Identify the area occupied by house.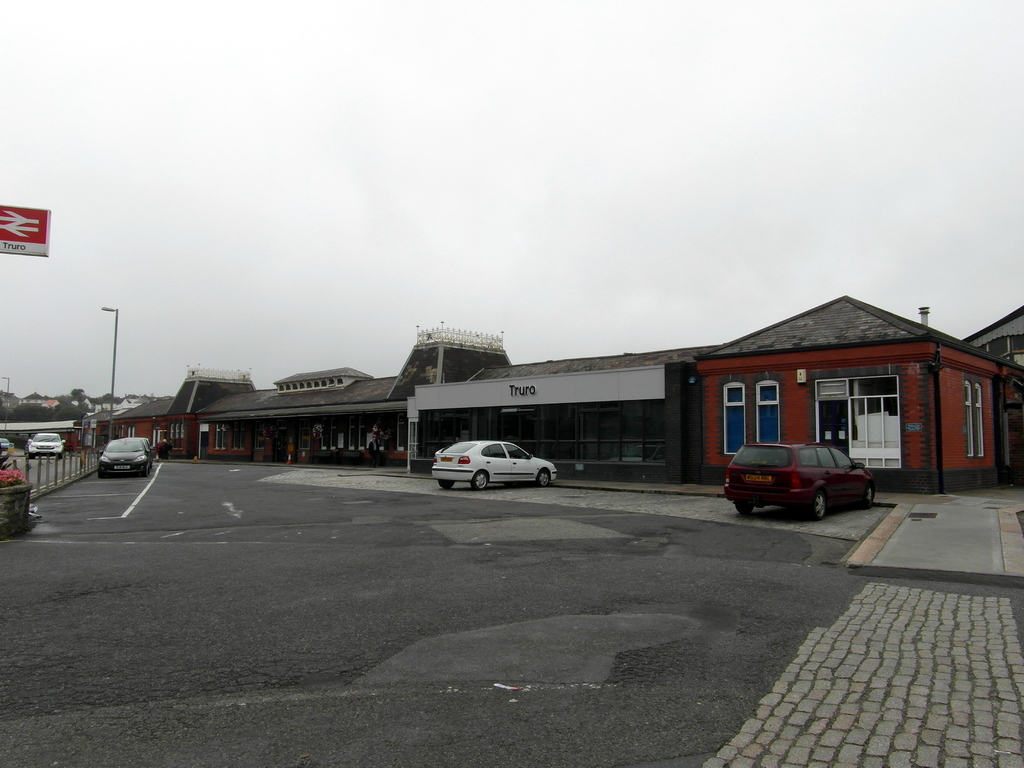
Area: 699,310,977,504.
